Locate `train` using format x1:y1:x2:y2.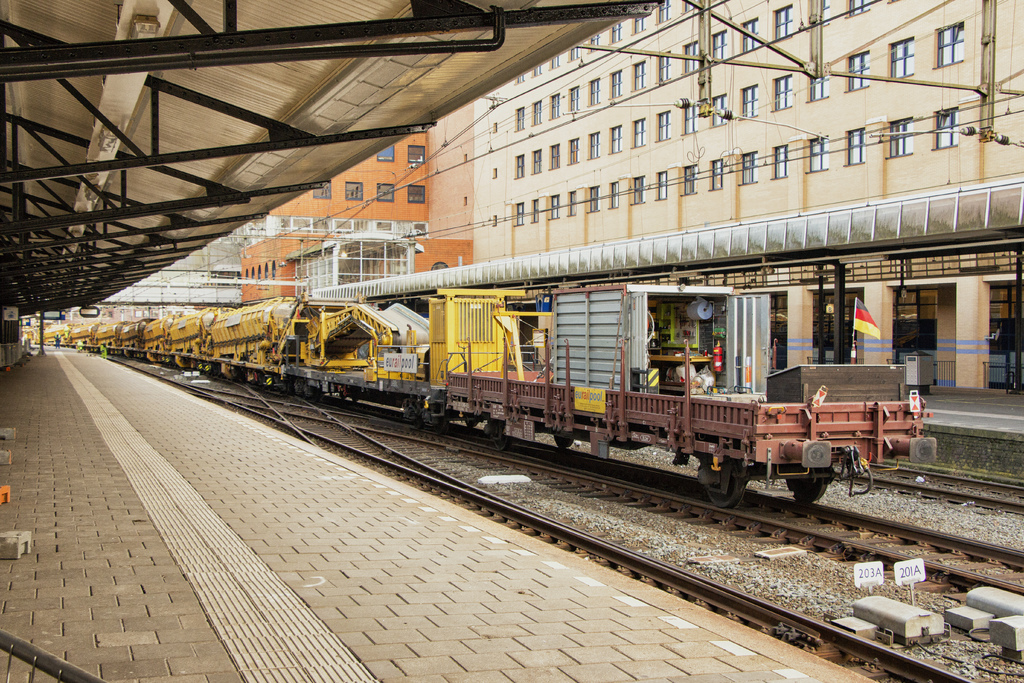
23:276:936:508.
